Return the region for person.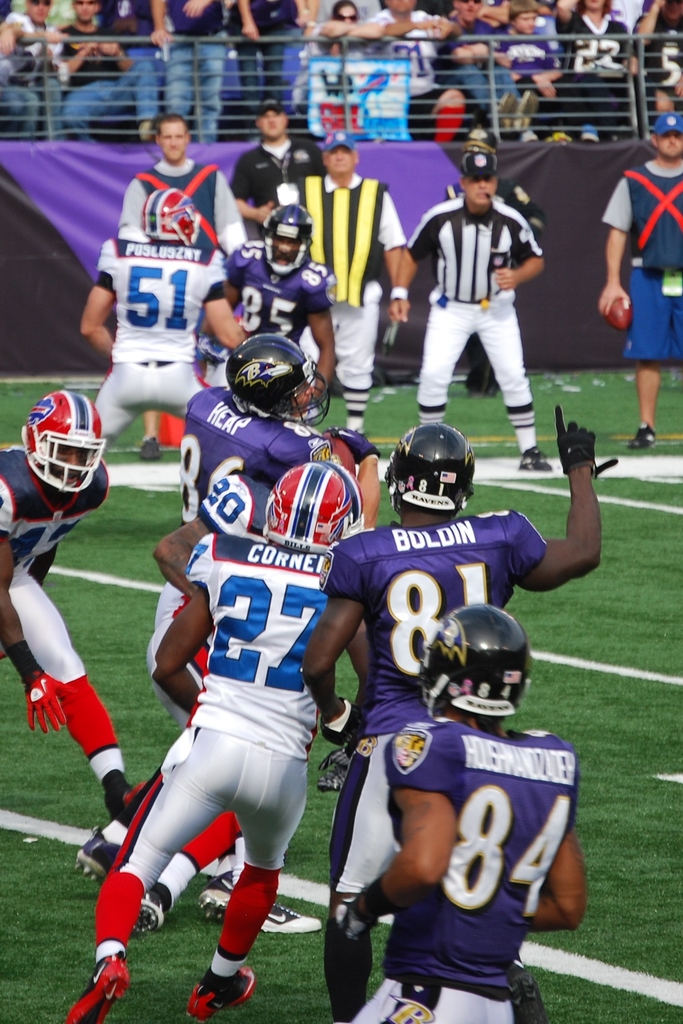
bbox(0, 389, 146, 796).
